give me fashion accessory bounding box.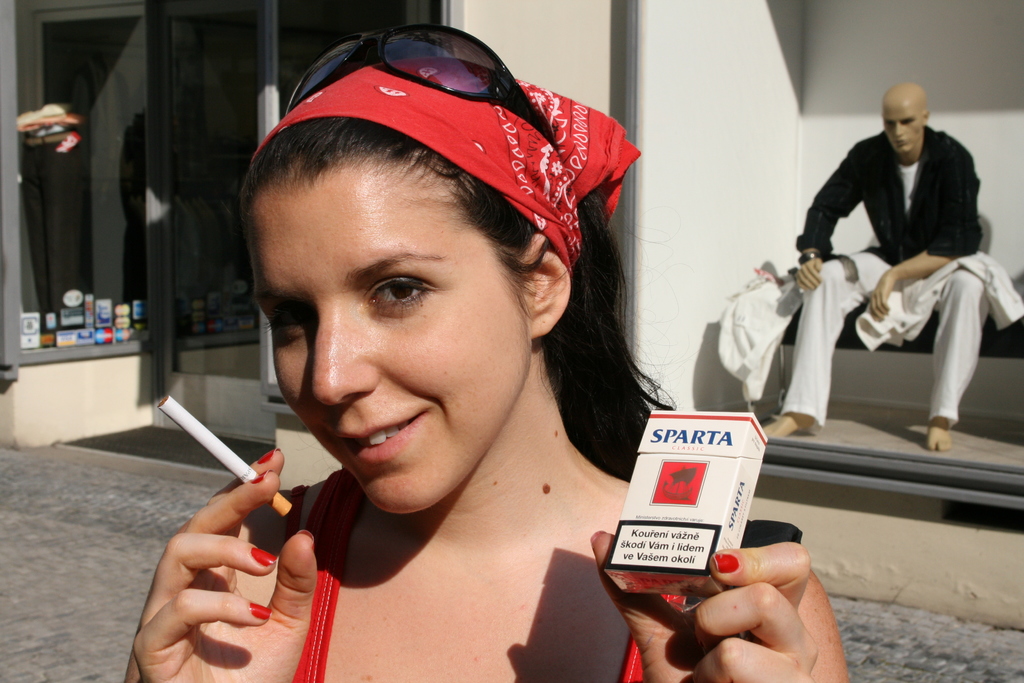
left=252, top=470, right=270, bottom=484.
